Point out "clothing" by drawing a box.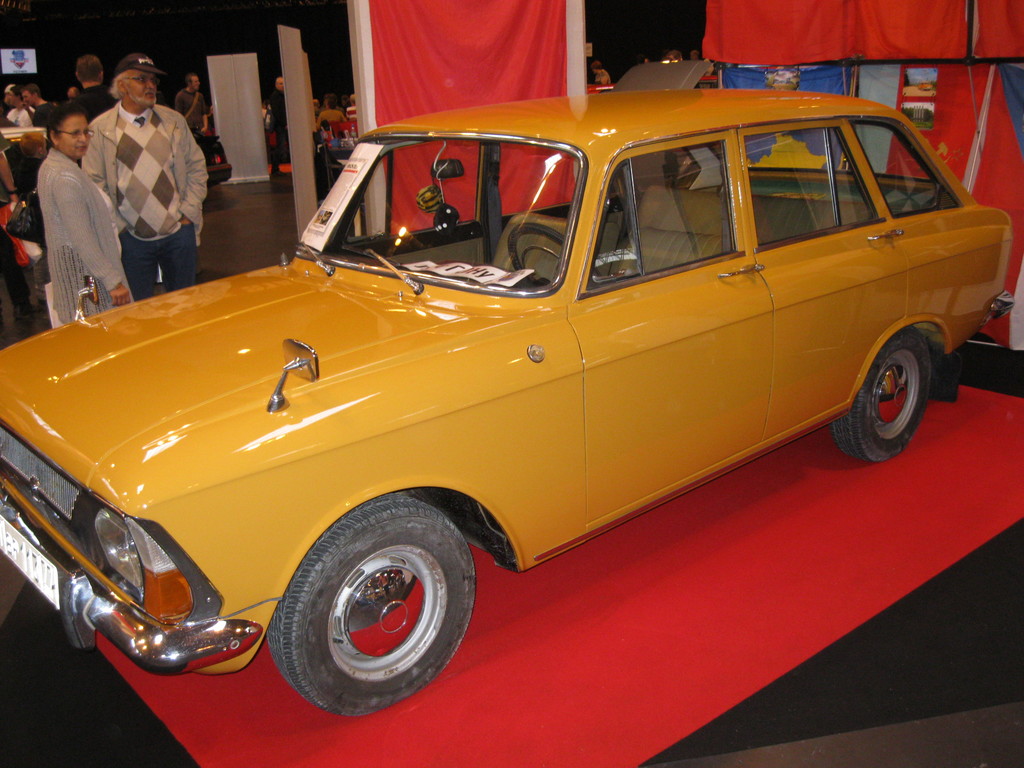
left=175, top=87, right=209, bottom=135.
